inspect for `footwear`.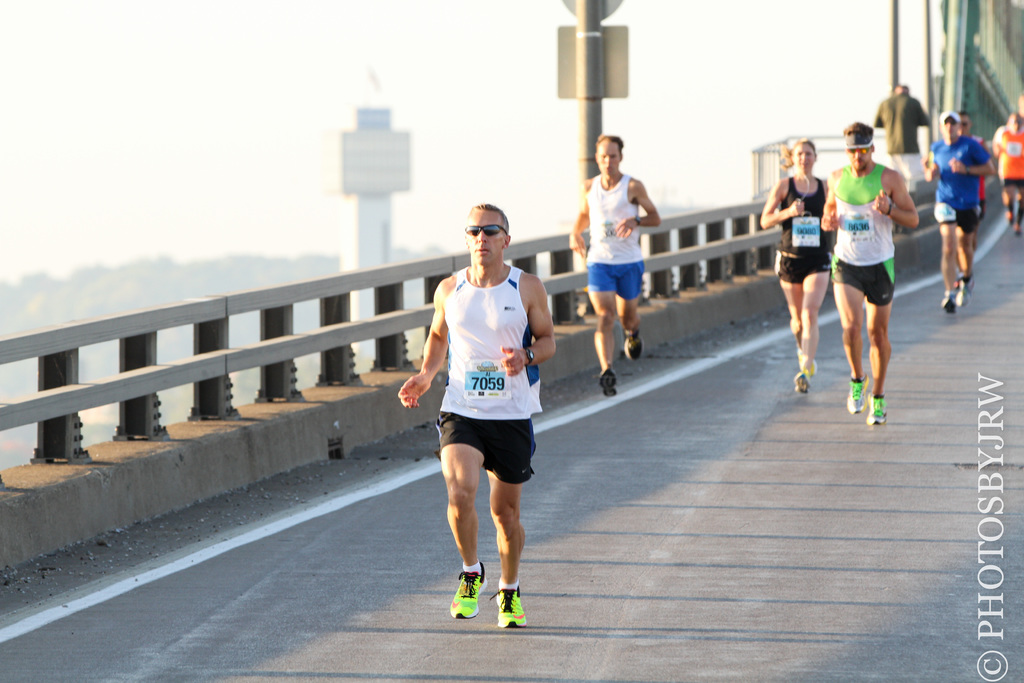
Inspection: 794, 369, 813, 394.
